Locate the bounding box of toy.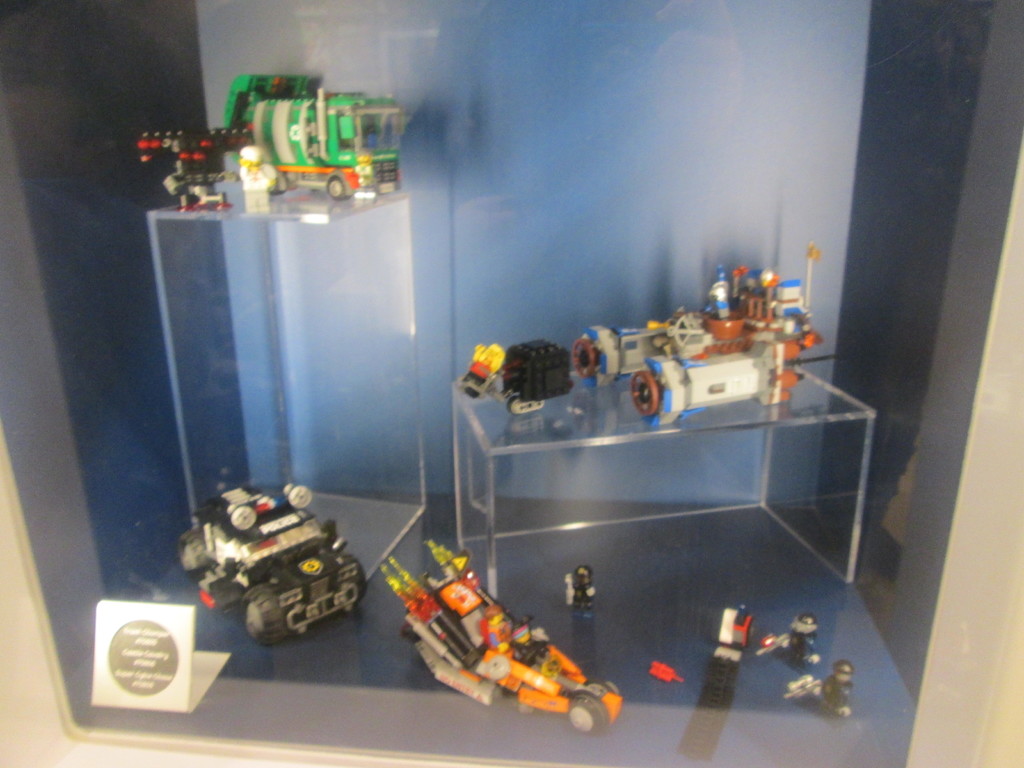
Bounding box: 564:565:596:622.
